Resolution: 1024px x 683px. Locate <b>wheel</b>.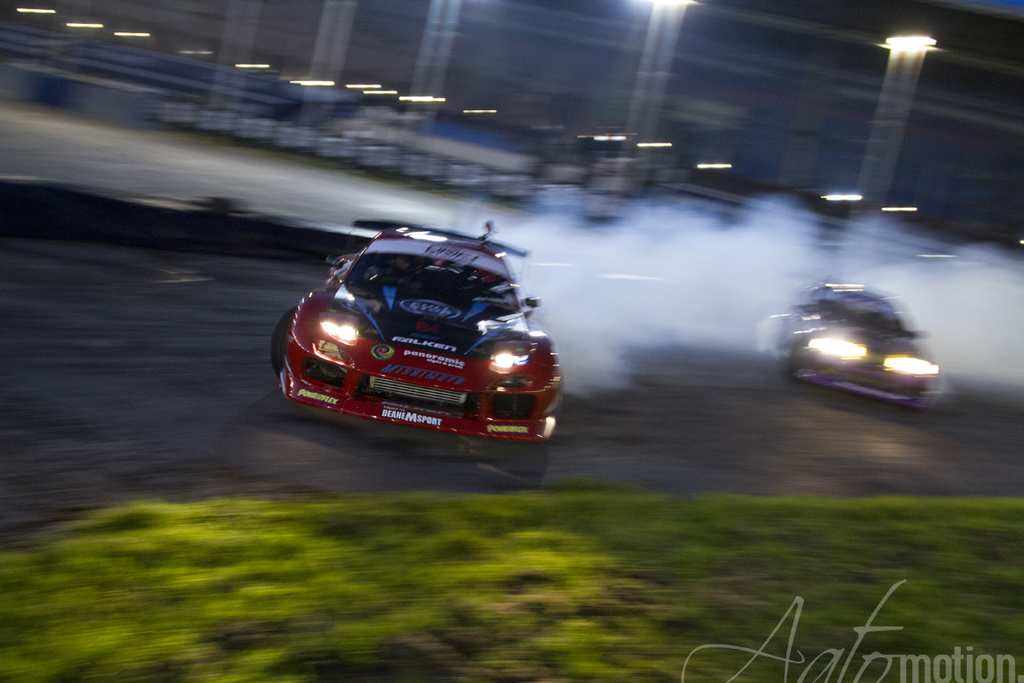
271:311:294:375.
